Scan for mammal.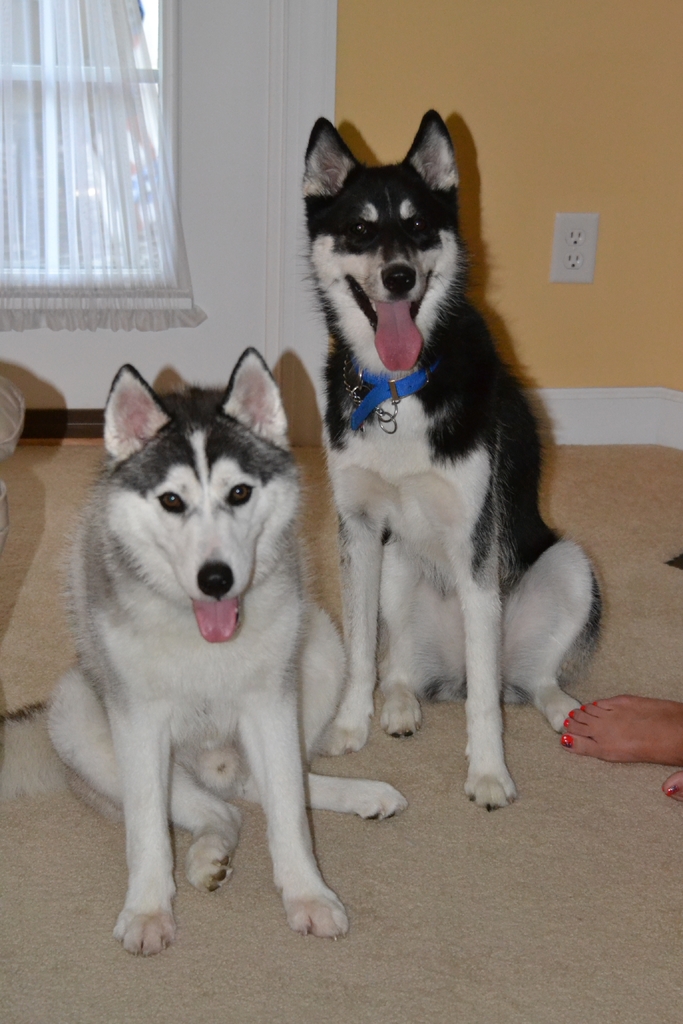
Scan result: bbox=[554, 688, 682, 798].
